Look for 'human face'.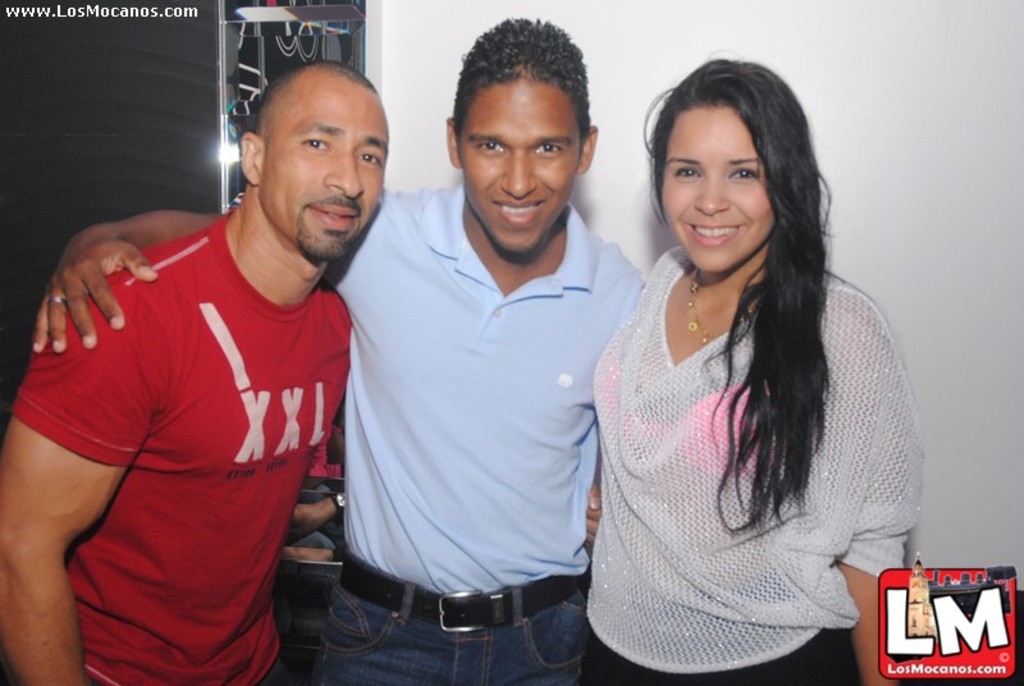
Found: box(460, 74, 577, 255).
